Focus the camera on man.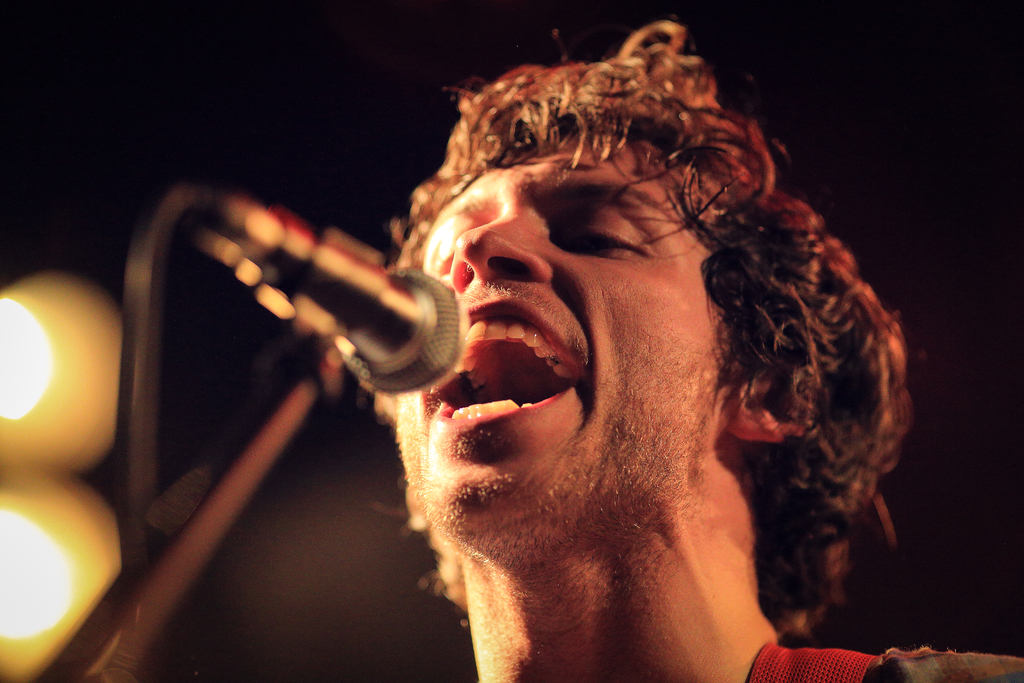
Focus region: left=168, top=46, right=959, bottom=659.
